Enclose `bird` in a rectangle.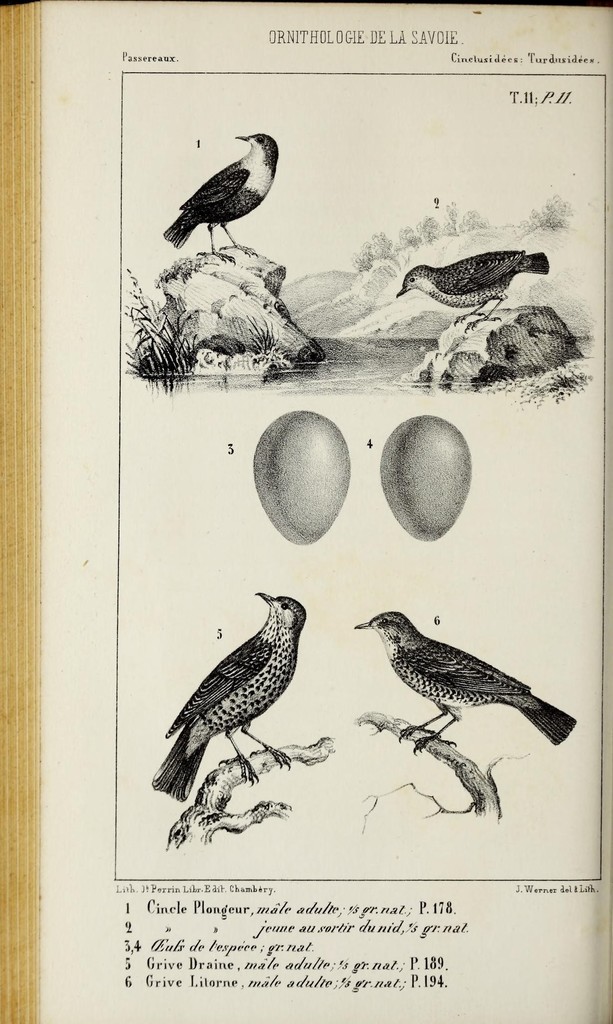
<region>147, 587, 307, 806</region>.
